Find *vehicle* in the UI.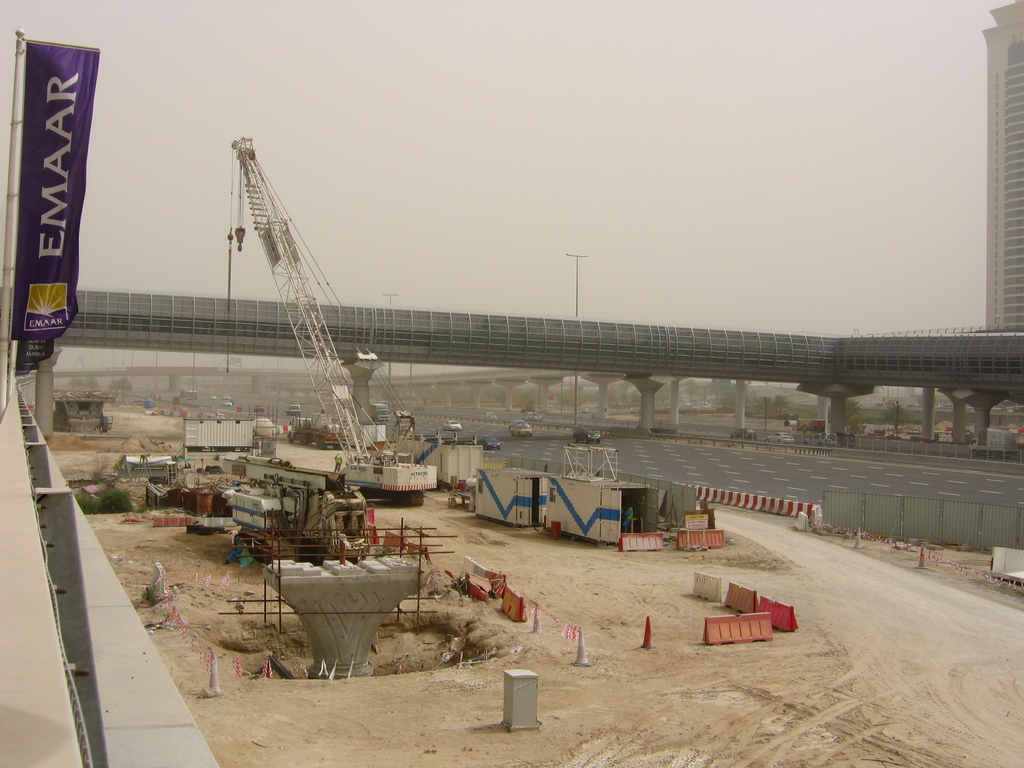
UI element at select_region(371, 404, 390, 424).
